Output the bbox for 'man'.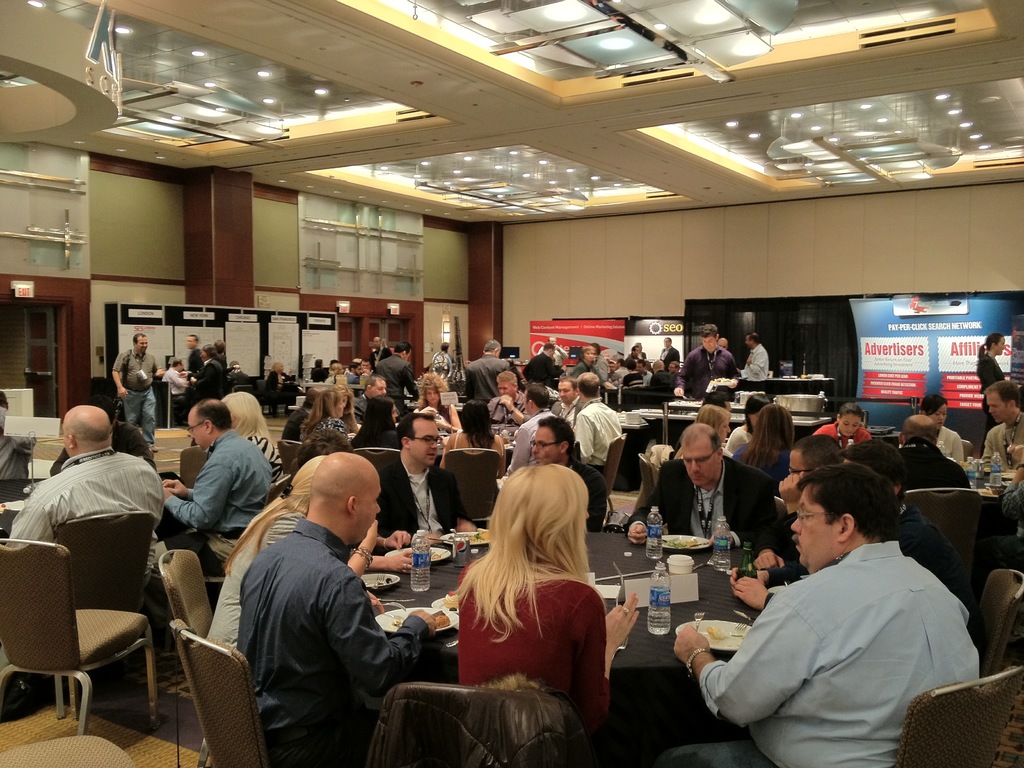
{"x1": 623, "y1": 358, "x2": 642, "y2": 386}.
